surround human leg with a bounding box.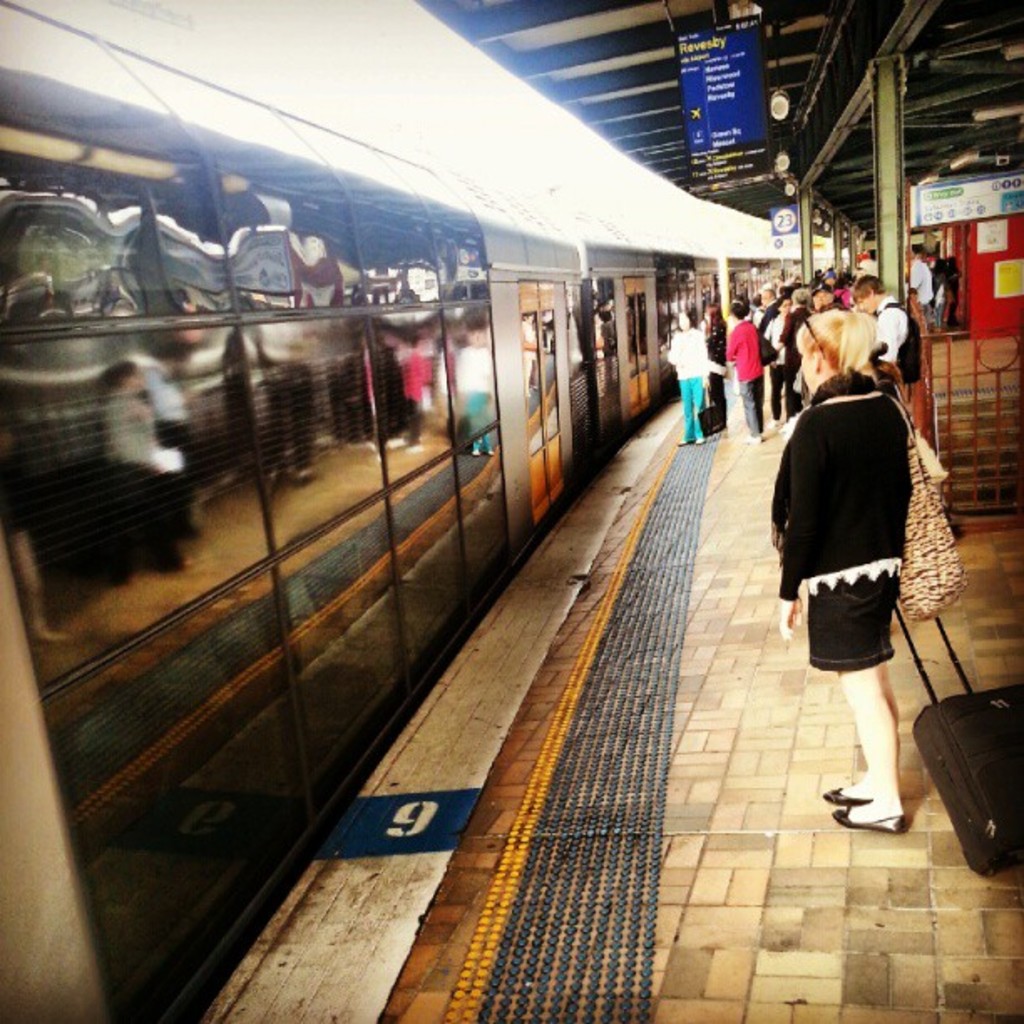
(left=681, top=371, right=689, bottom=442).
